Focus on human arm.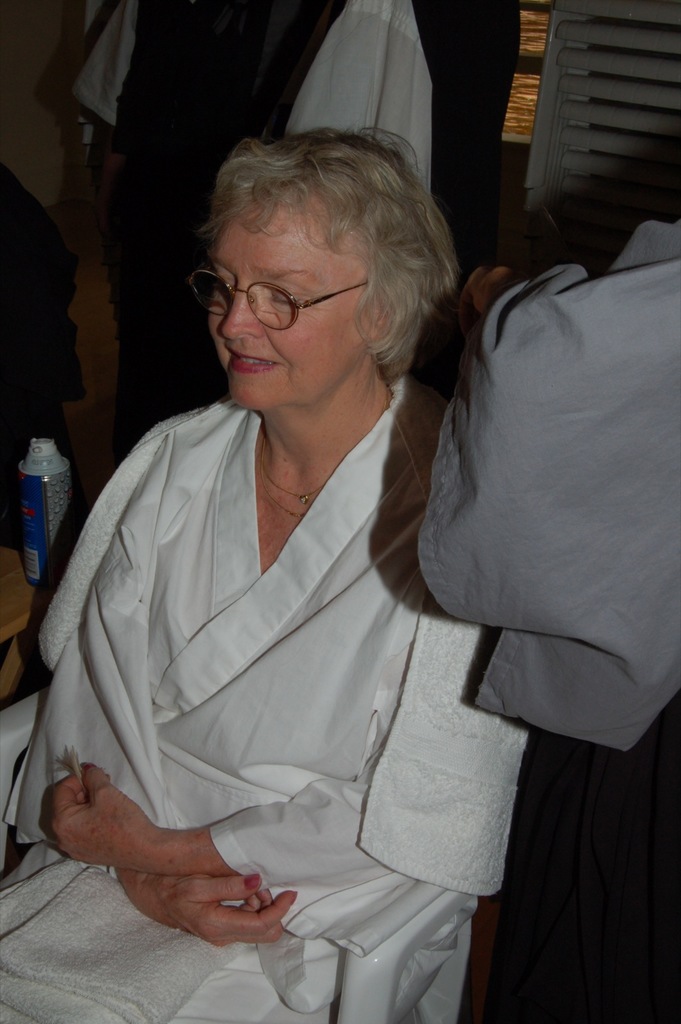
Focused at detection(461, 268, 524, 336).
